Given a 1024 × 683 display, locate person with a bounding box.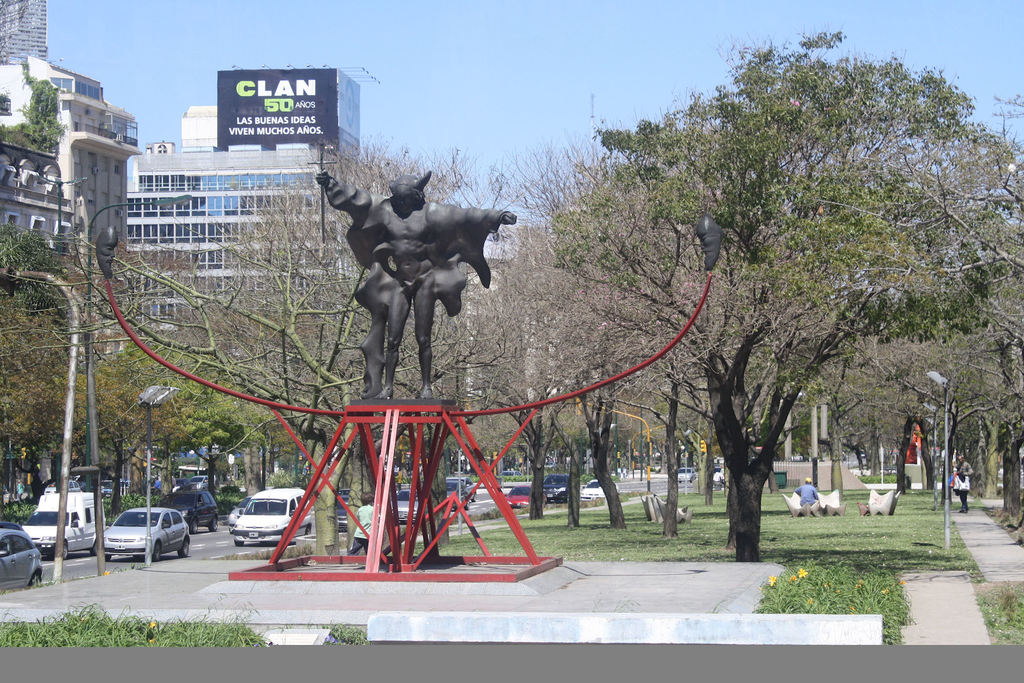
Located: l=796, t=475, r=820, b=506.
